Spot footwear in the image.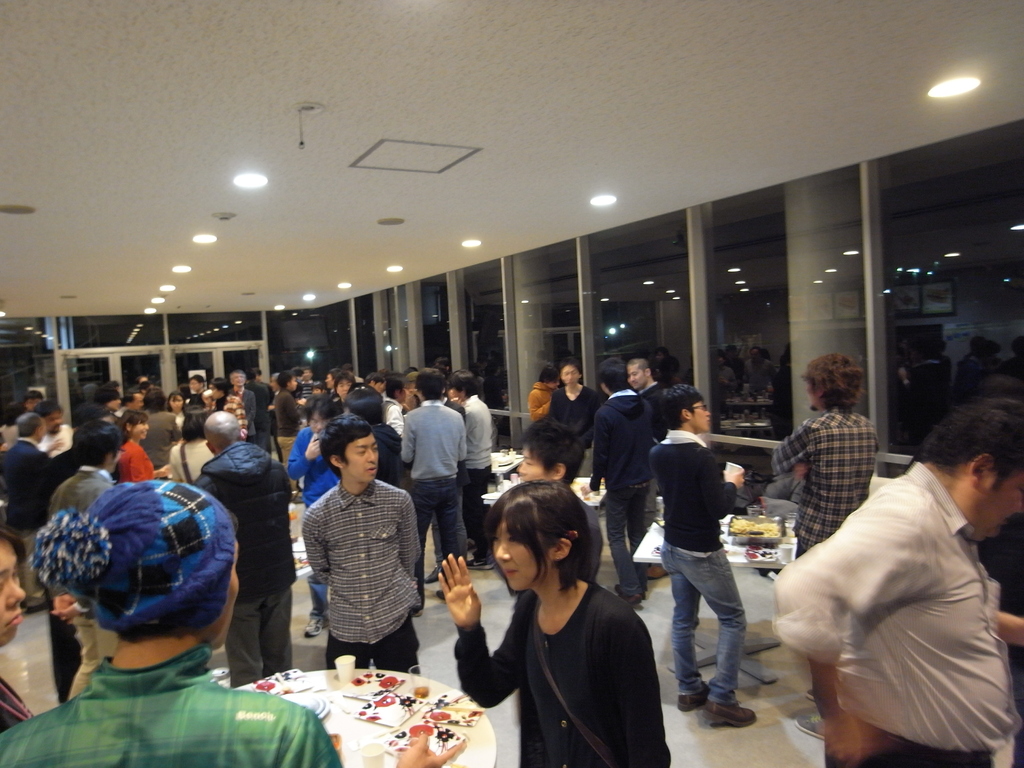
footwear found at {"x1": 701, "y1": 700, "x2": 756, "y2": 728}.
